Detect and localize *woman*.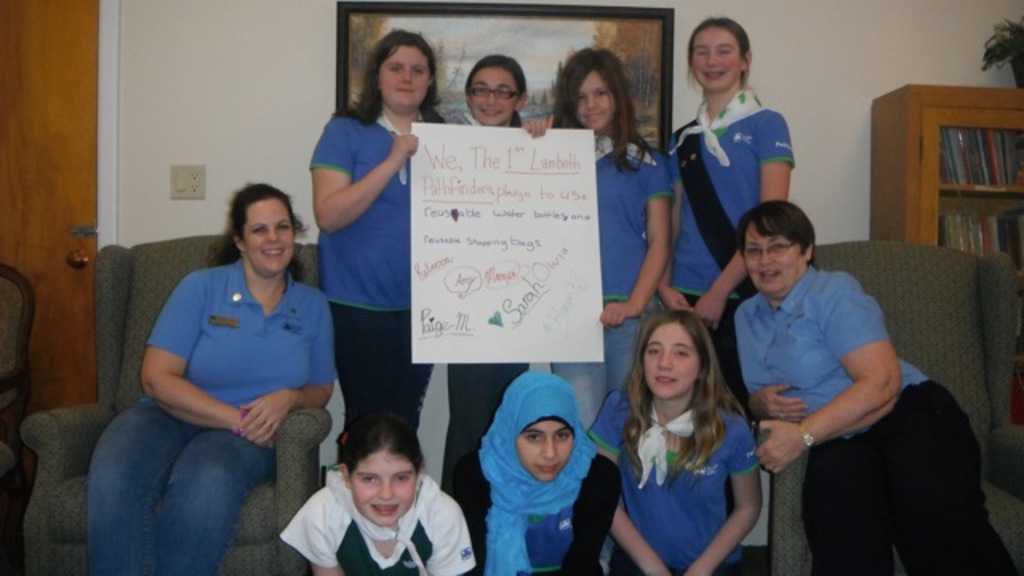
Localized at bbox=(589, 309, 771, 574).
